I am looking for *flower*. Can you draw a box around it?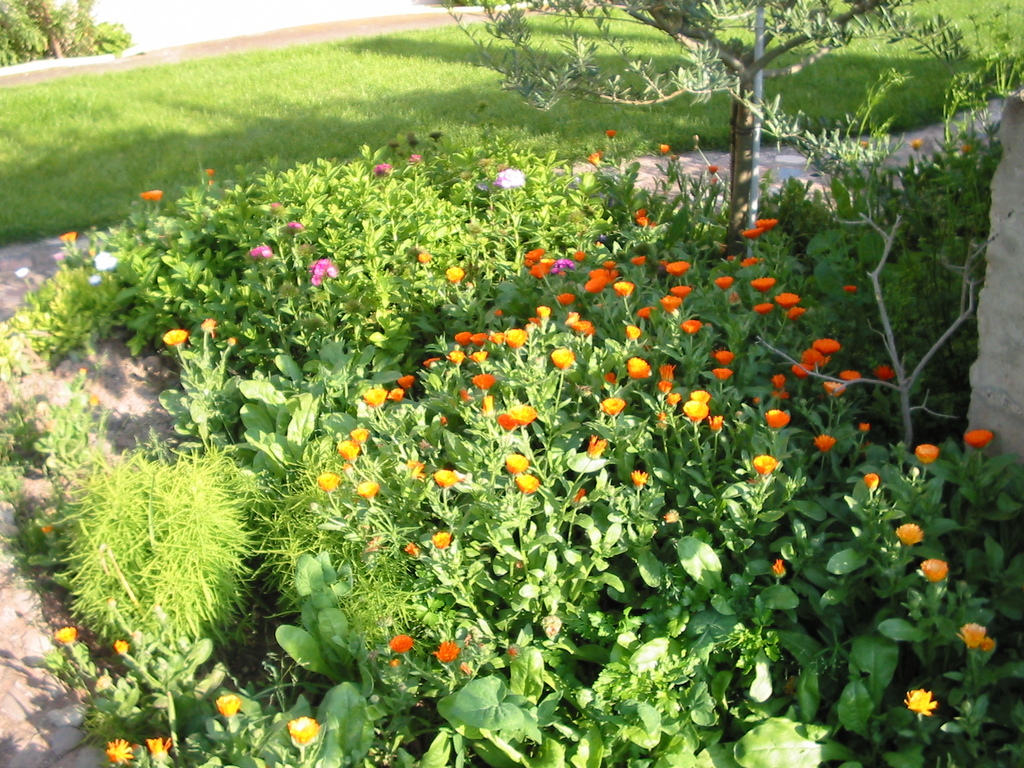
Sure, the bounding box is (634,213,656,228).
